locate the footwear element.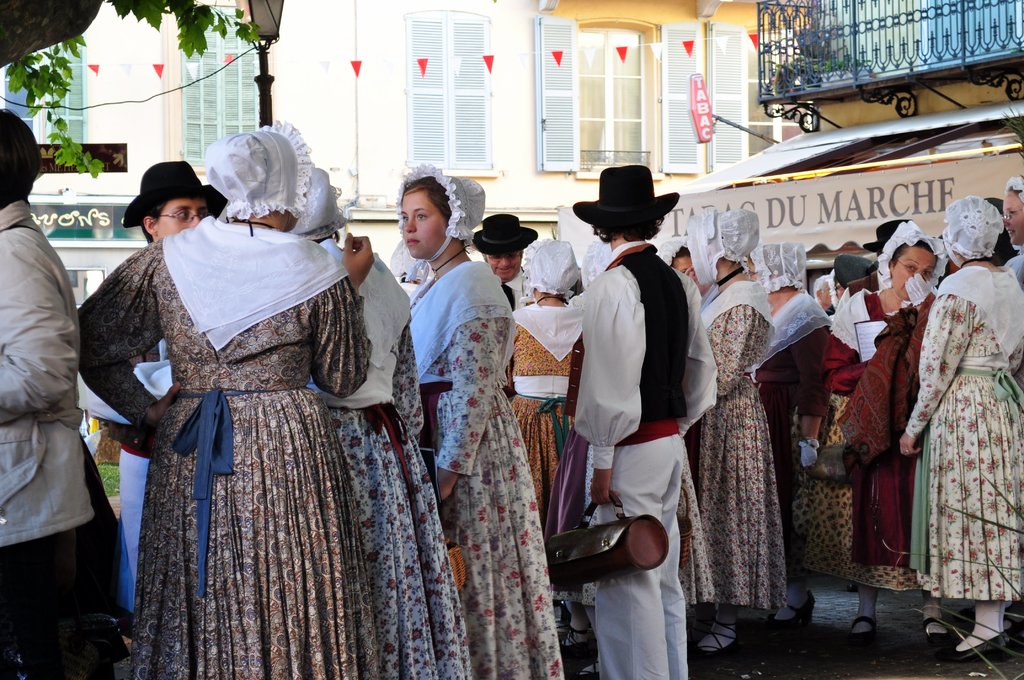
Element bbox: [x1=927, y1=622, x2=956, y2=665].
